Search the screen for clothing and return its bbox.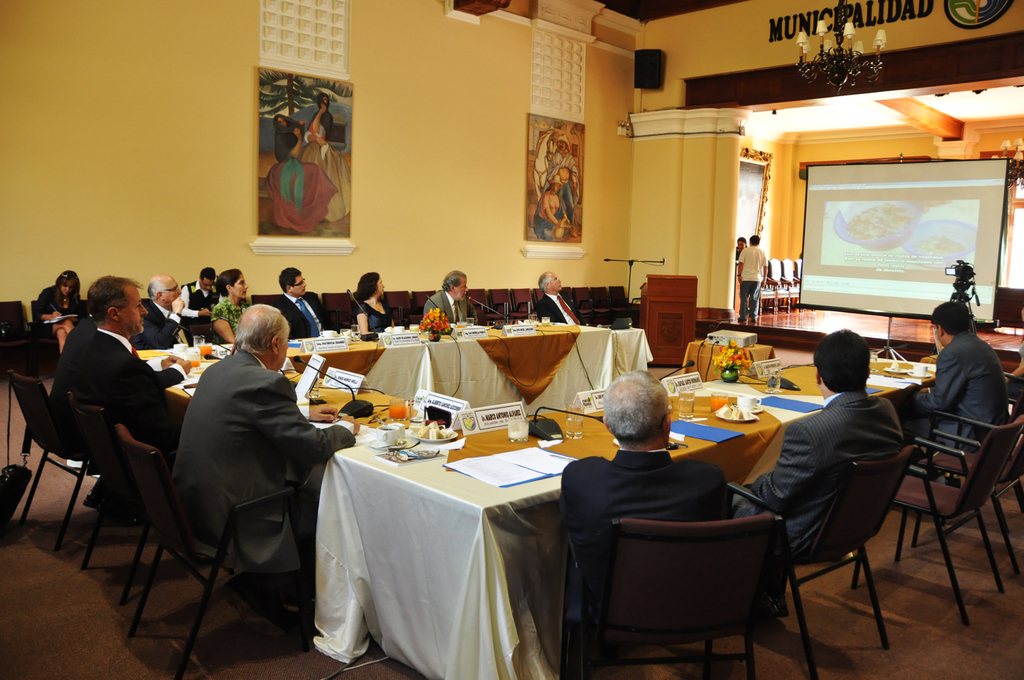
Found: region(70, 327, 184, 448).
